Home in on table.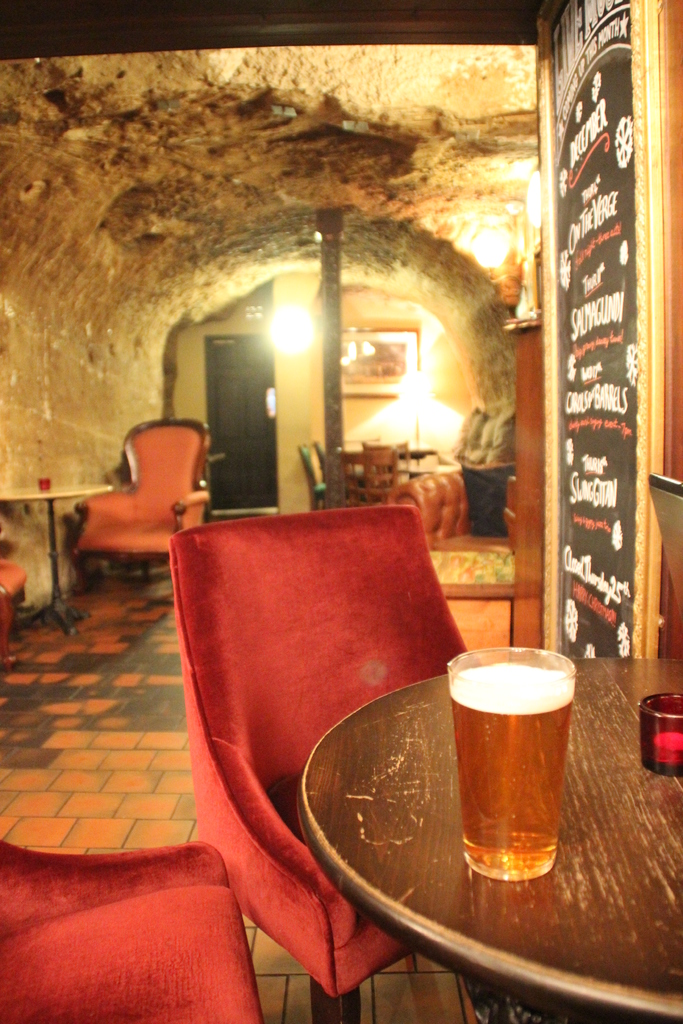
Homed in at (x1=0, y1=480, x2=111, y2=650).
